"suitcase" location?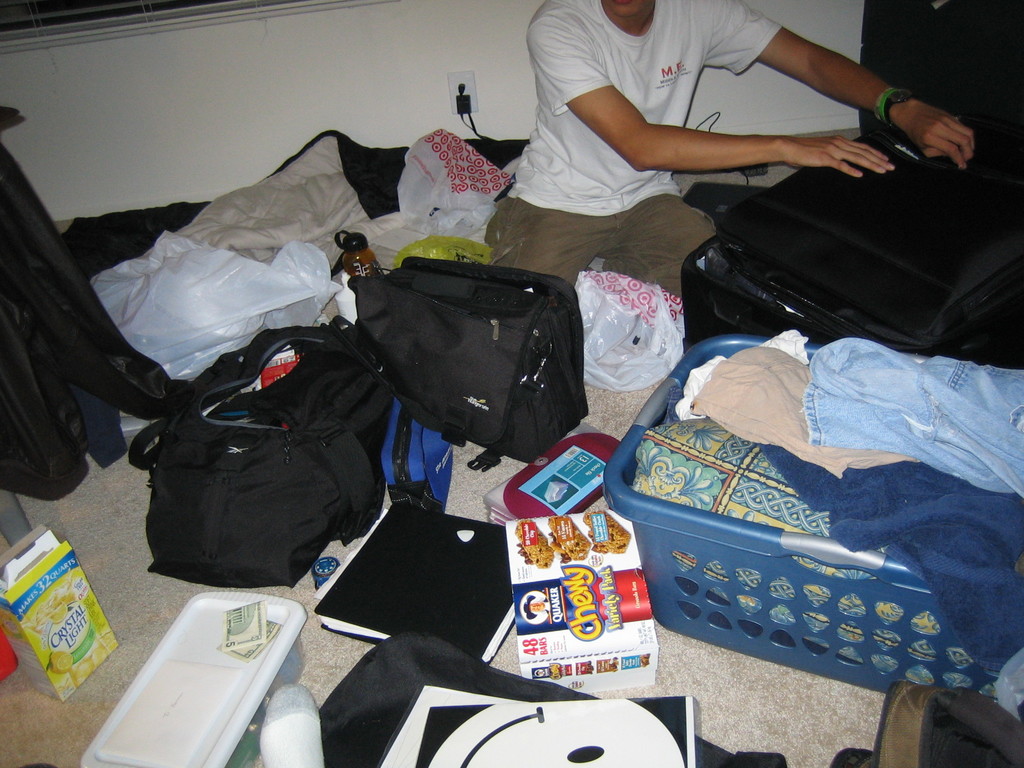
select_region(673, 108, 1023, 368)
